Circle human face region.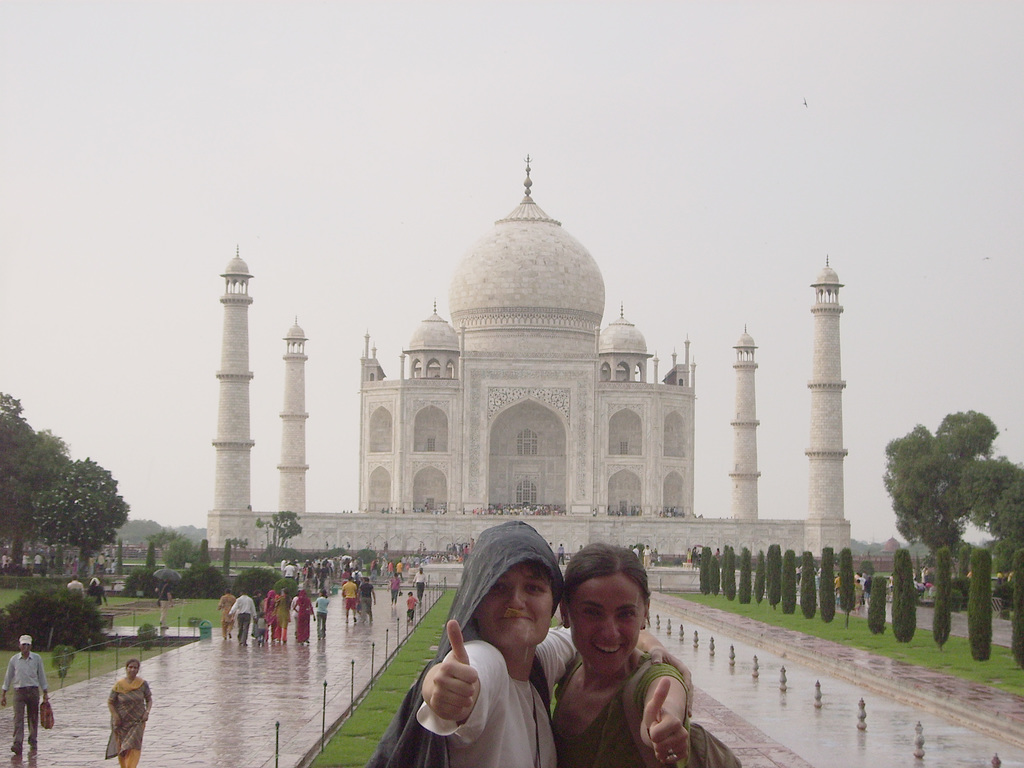
Region: x1=475 y1=559 x2=553 y2=644.
